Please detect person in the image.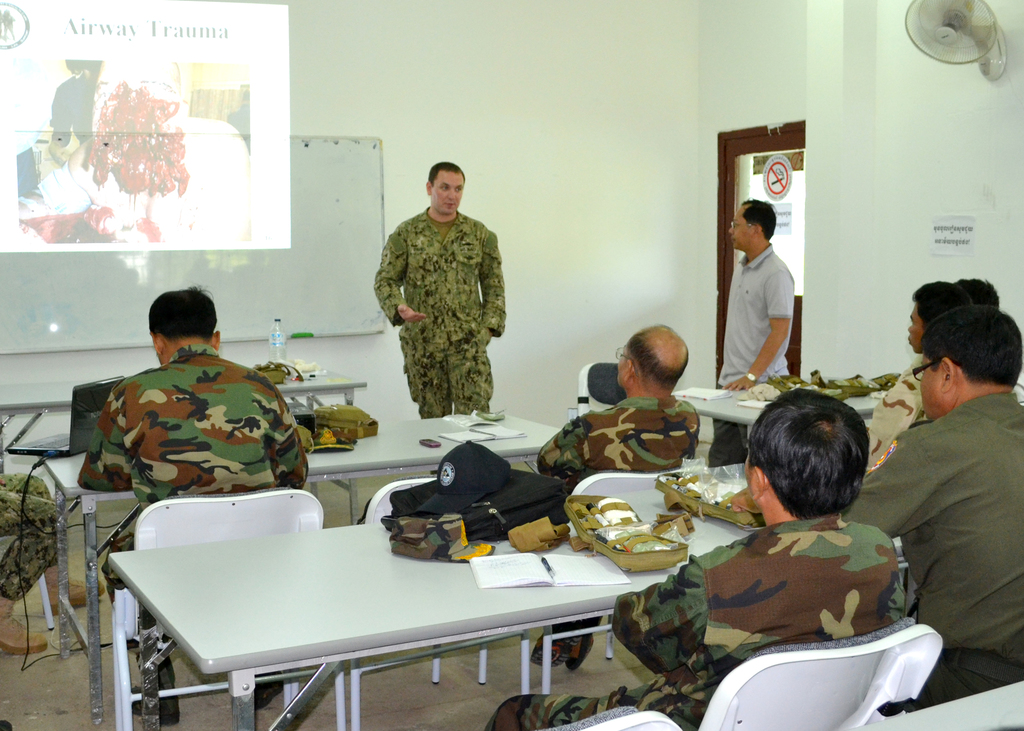
<box>0,470,101,660</box>.
